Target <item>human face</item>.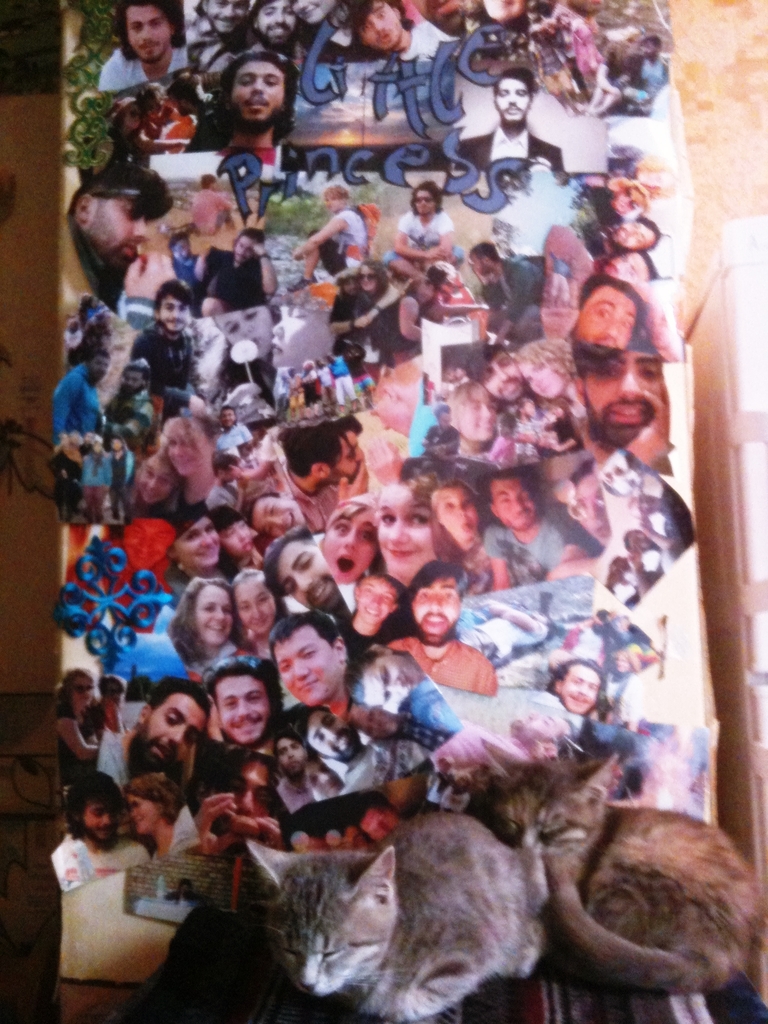
Target region: Rect(132, 691, 206, 774).
